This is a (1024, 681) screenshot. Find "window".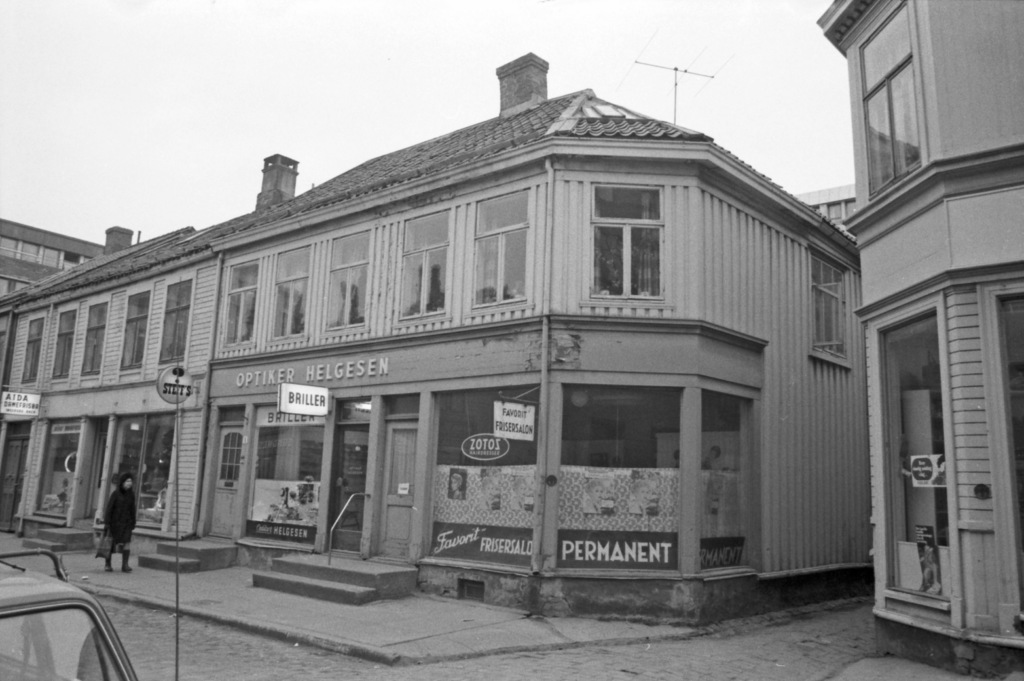
Bounding box: 26 320 42 384.
